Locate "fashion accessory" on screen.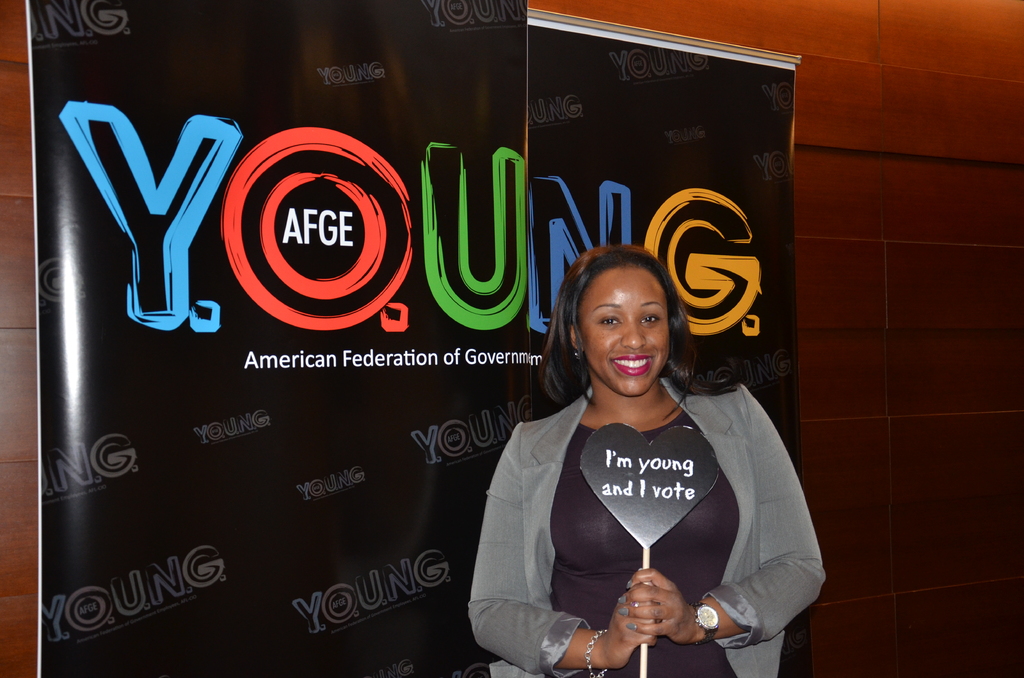
On screen at bbox(616, 608, 630, 617).
